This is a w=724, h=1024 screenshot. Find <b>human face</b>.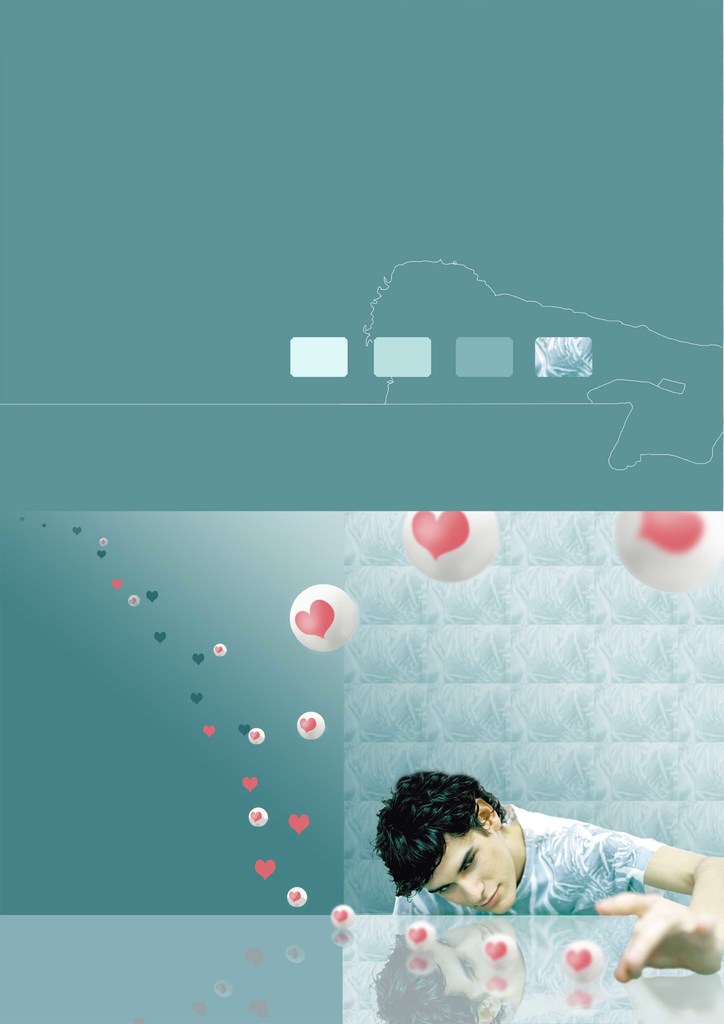
Bounding box: box(430, 925, 523, 998).
